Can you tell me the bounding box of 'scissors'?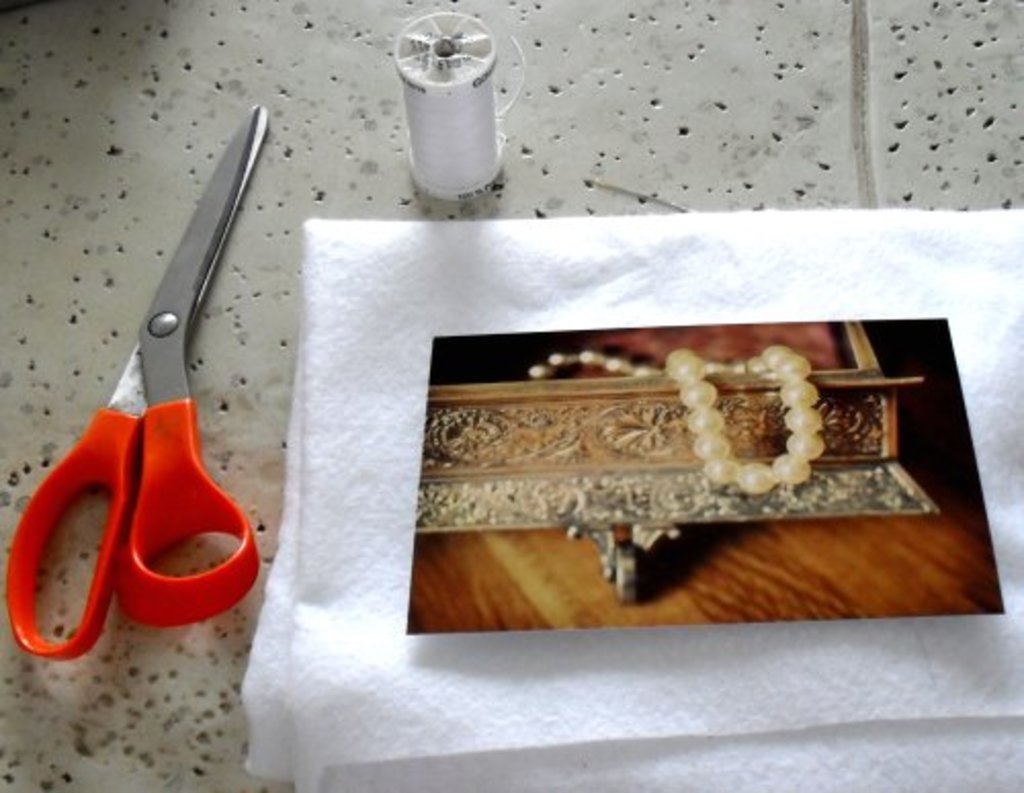
bbox=(16, 105, 276, 668).
